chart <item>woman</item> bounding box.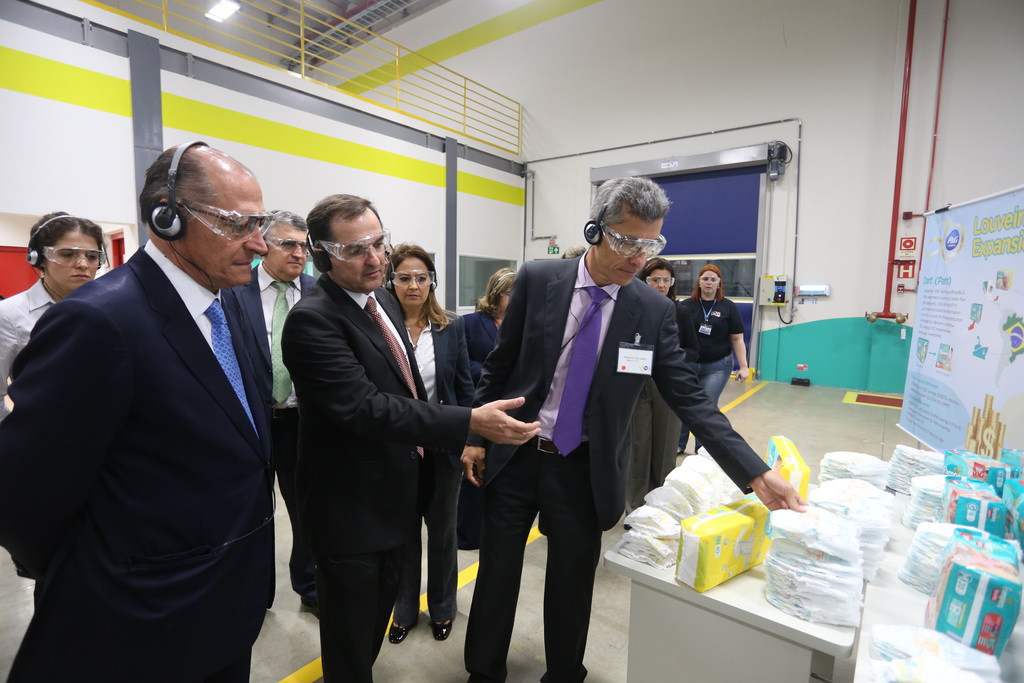
Charted: <box>644,251,707,493</box>.
